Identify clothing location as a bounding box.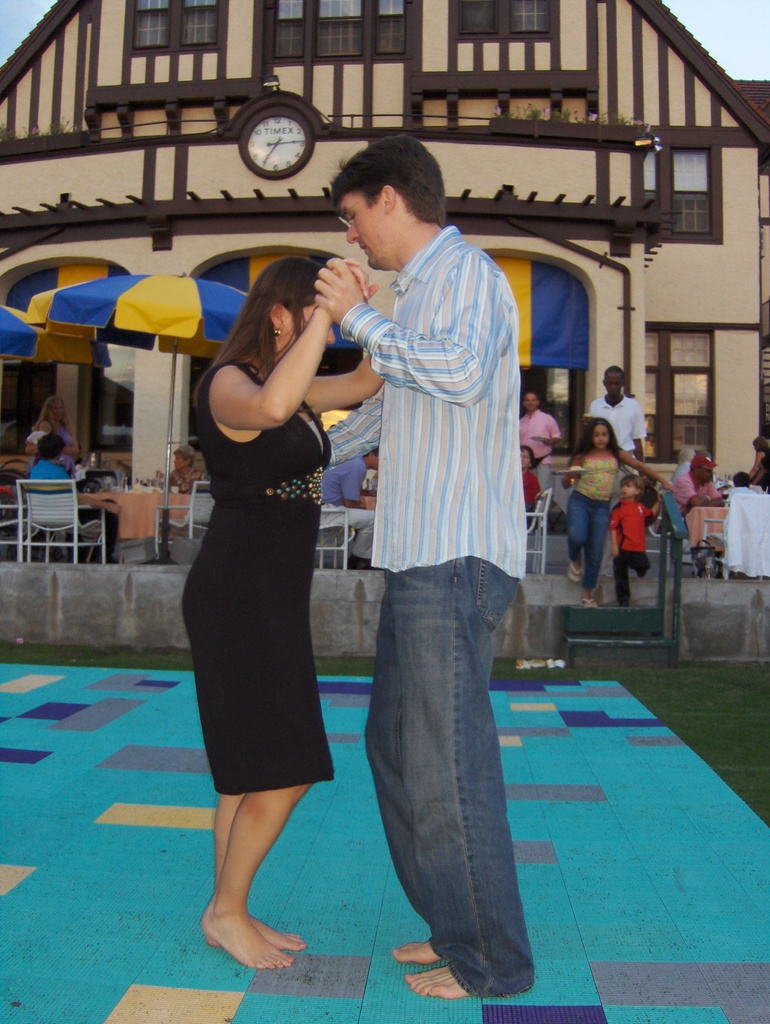
<box>519,400,565,483</box>.
